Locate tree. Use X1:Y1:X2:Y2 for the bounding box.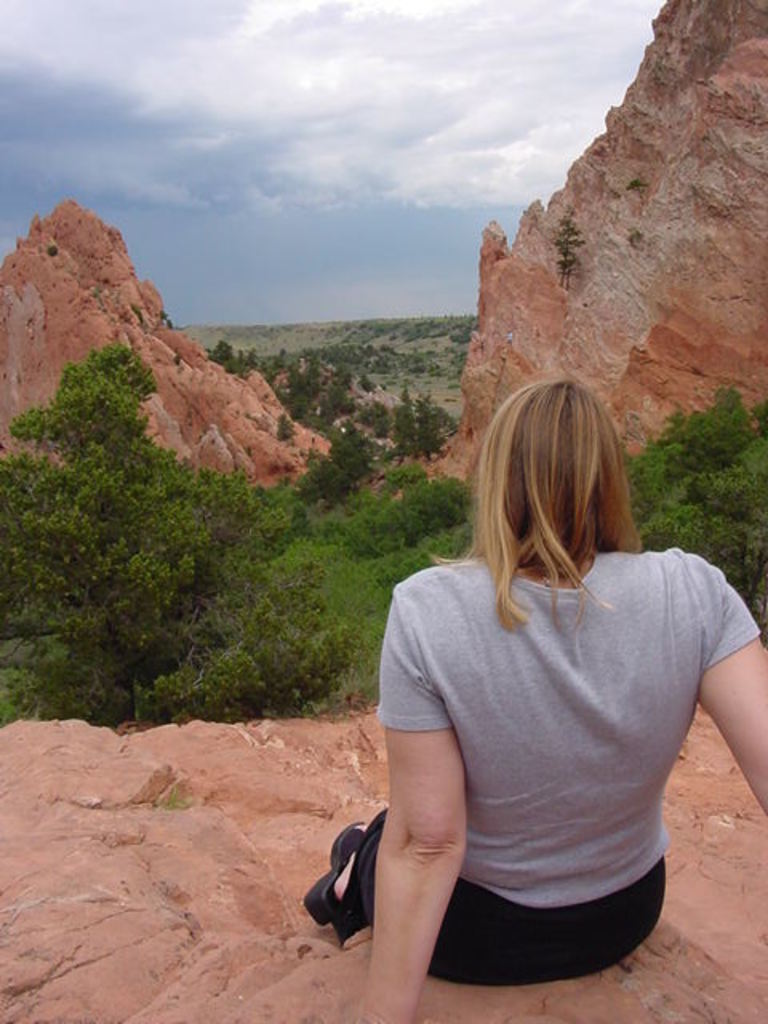
362:390:451:466.
